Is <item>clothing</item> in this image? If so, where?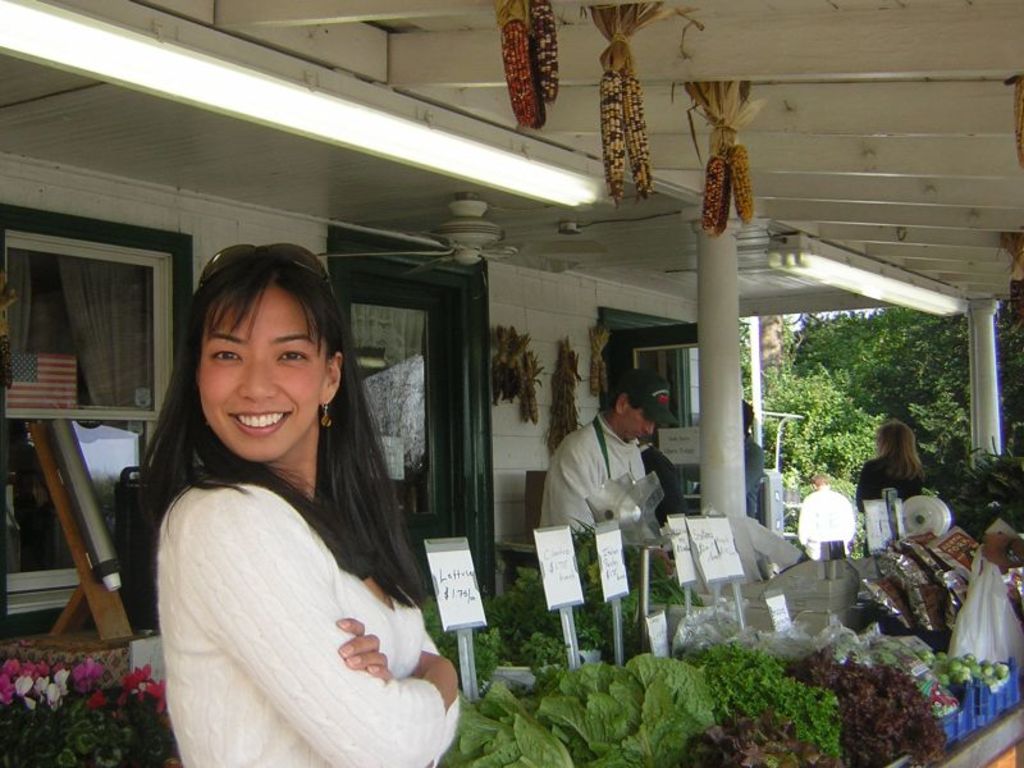
Yes, at bbox(855, 457, 922, 554).
